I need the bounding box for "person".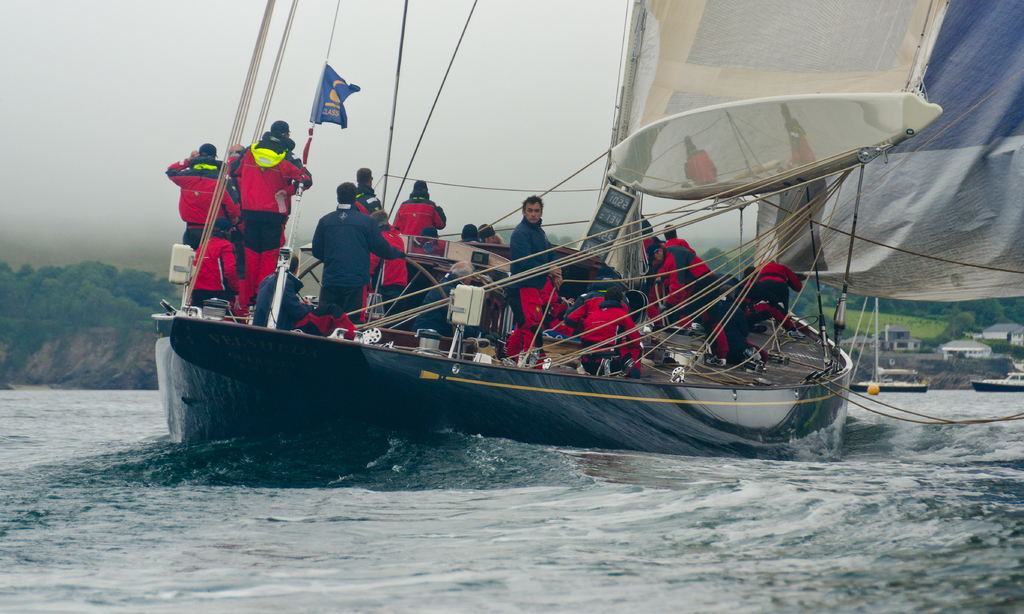
Here it is: 310 177 406 318.
